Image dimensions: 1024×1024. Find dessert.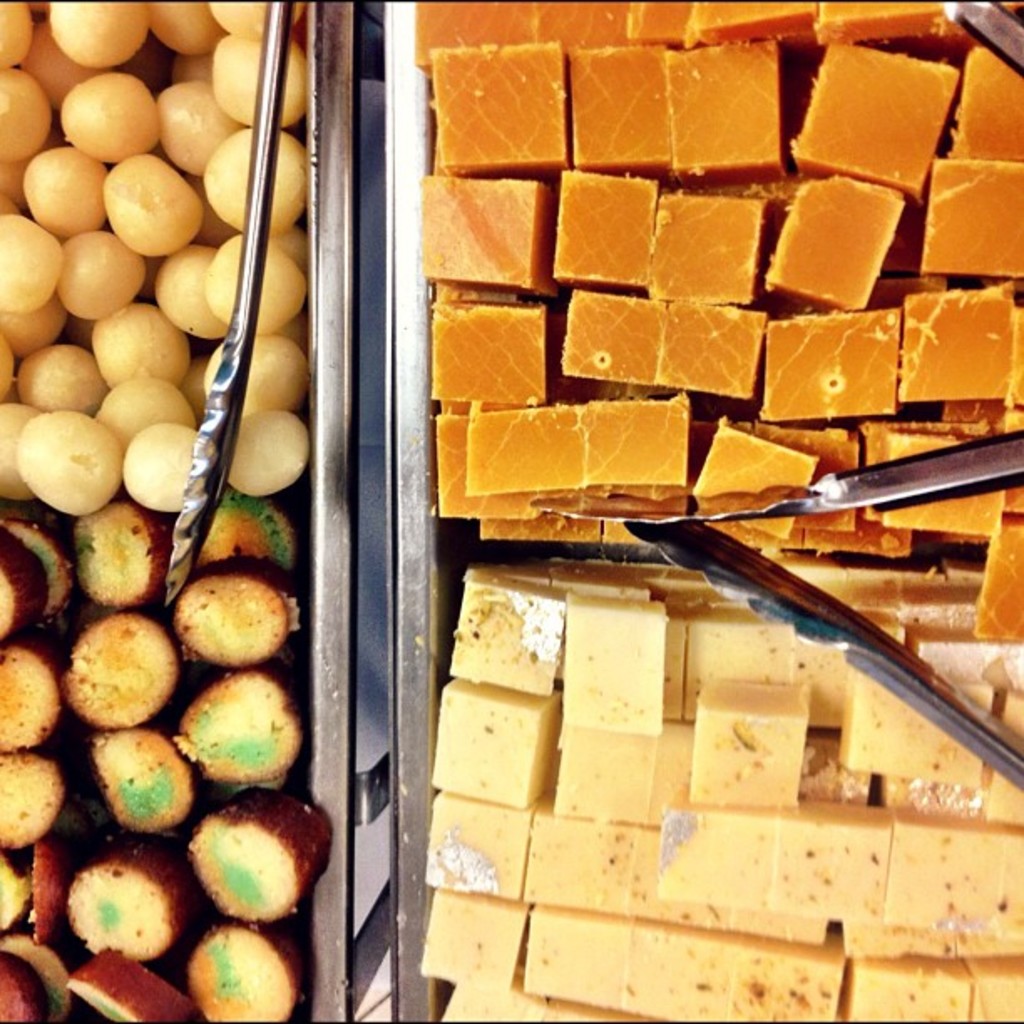
{"x1": 529, "y1": 822, "x2": 641, "y2": 904}.
